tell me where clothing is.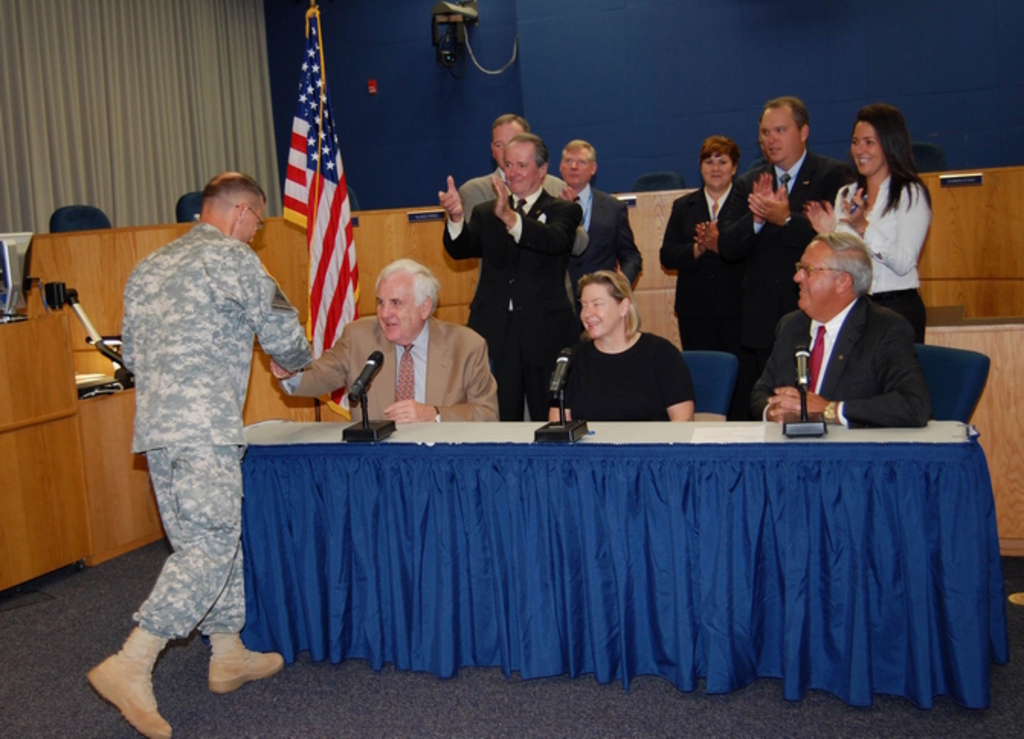
clothing is at select_region(549, 327, 699, 418).
